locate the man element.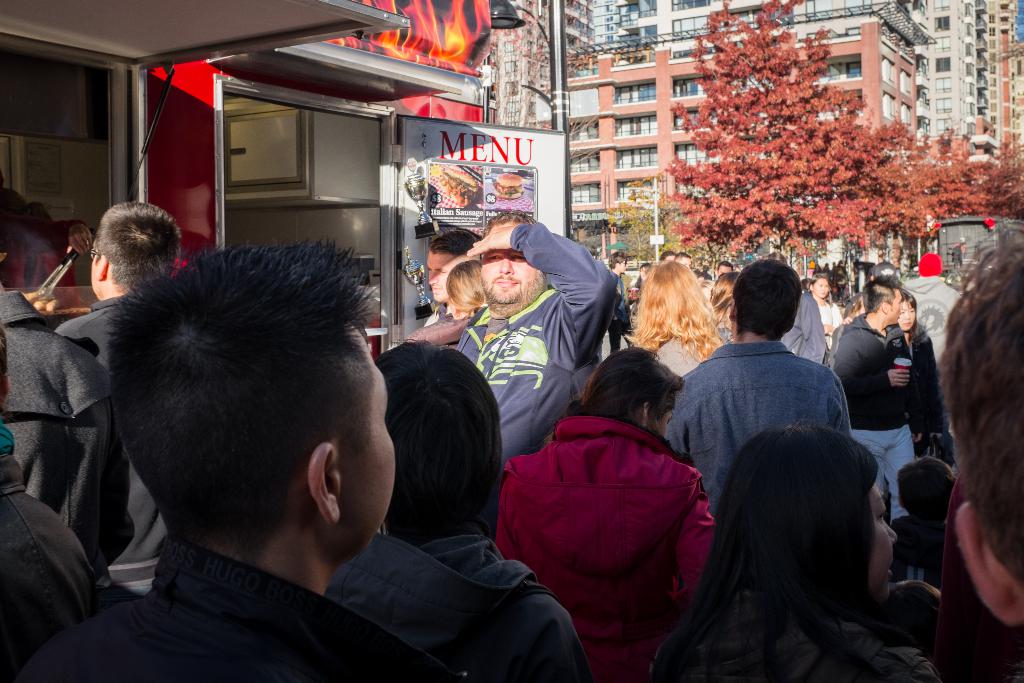
Element bbox: crop(716, 259, 733, 279).
